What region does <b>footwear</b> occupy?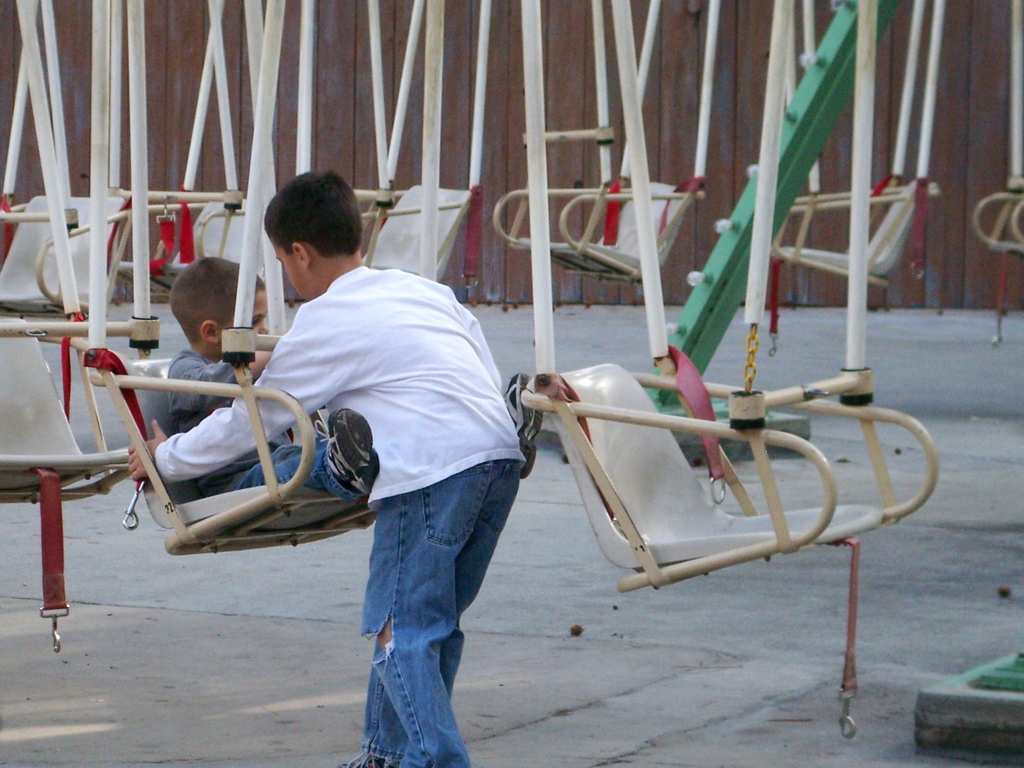
[x1=338, y1=752, x2=387, y2=767].
